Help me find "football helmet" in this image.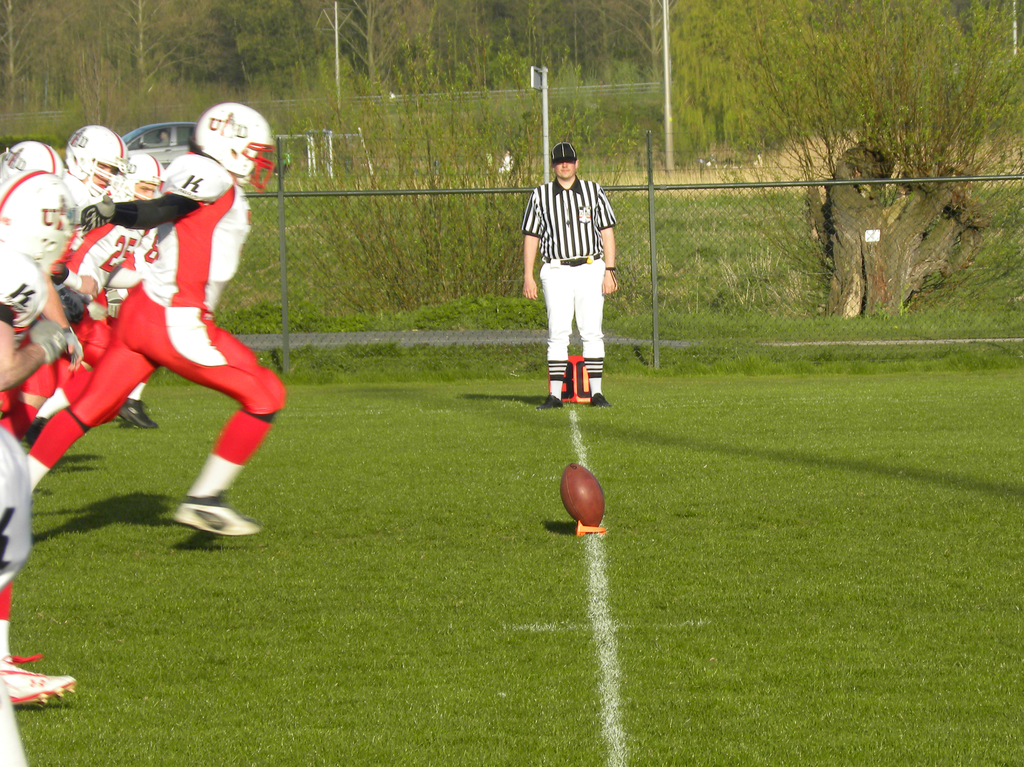
Found it: <bbox>0, 168, 74, 271</bbox>.
